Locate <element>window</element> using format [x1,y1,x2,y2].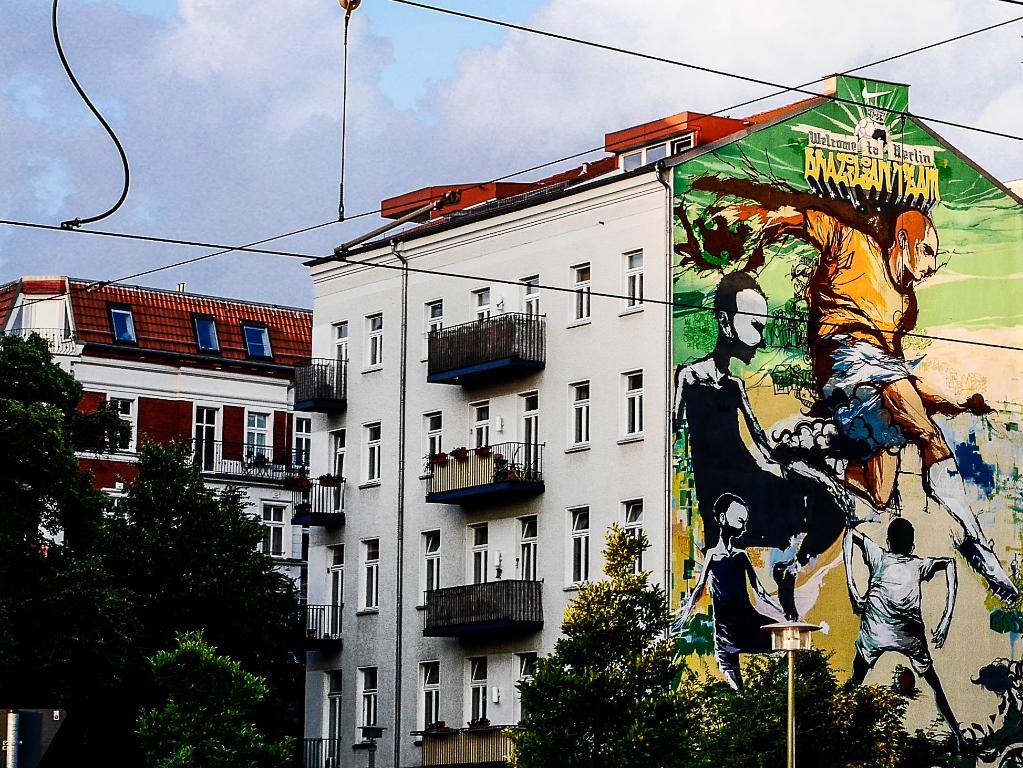
[623,501,646,581].
